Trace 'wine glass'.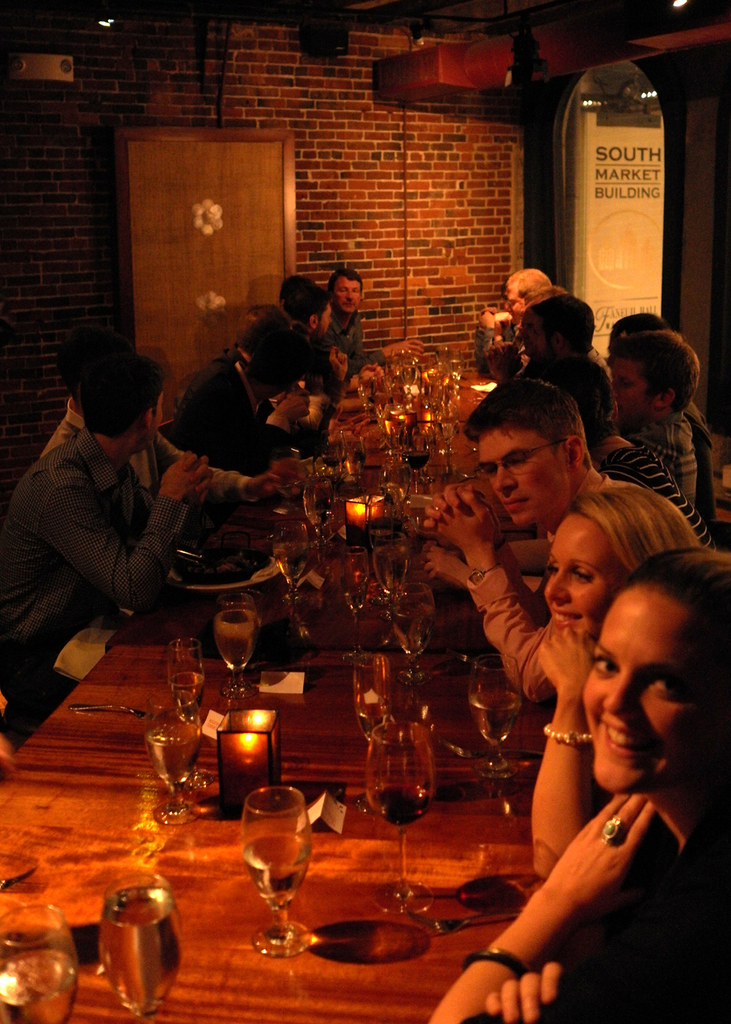
Traced to [339, 552, 376, 630].
